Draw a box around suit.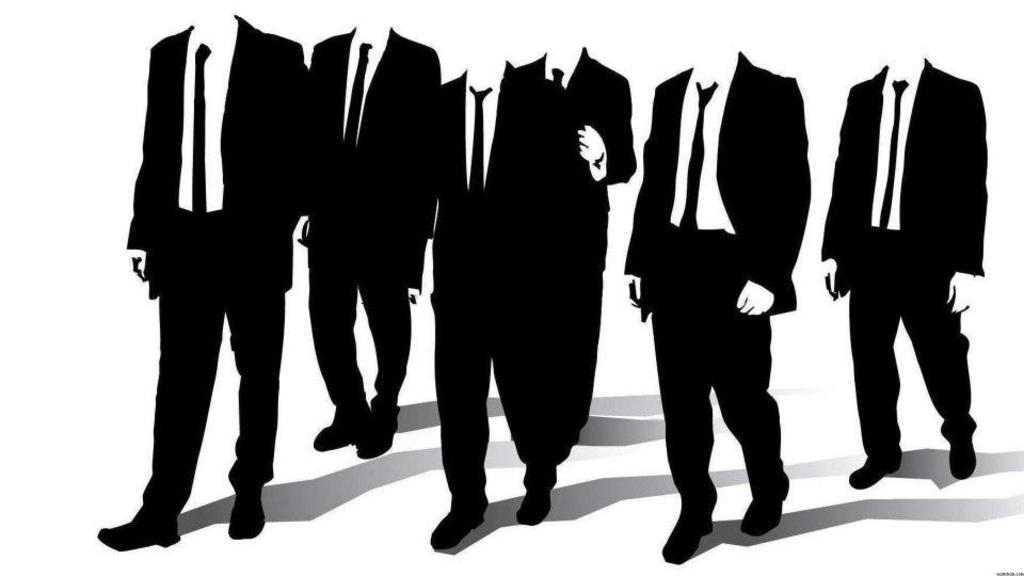
[620,53,798,515].
